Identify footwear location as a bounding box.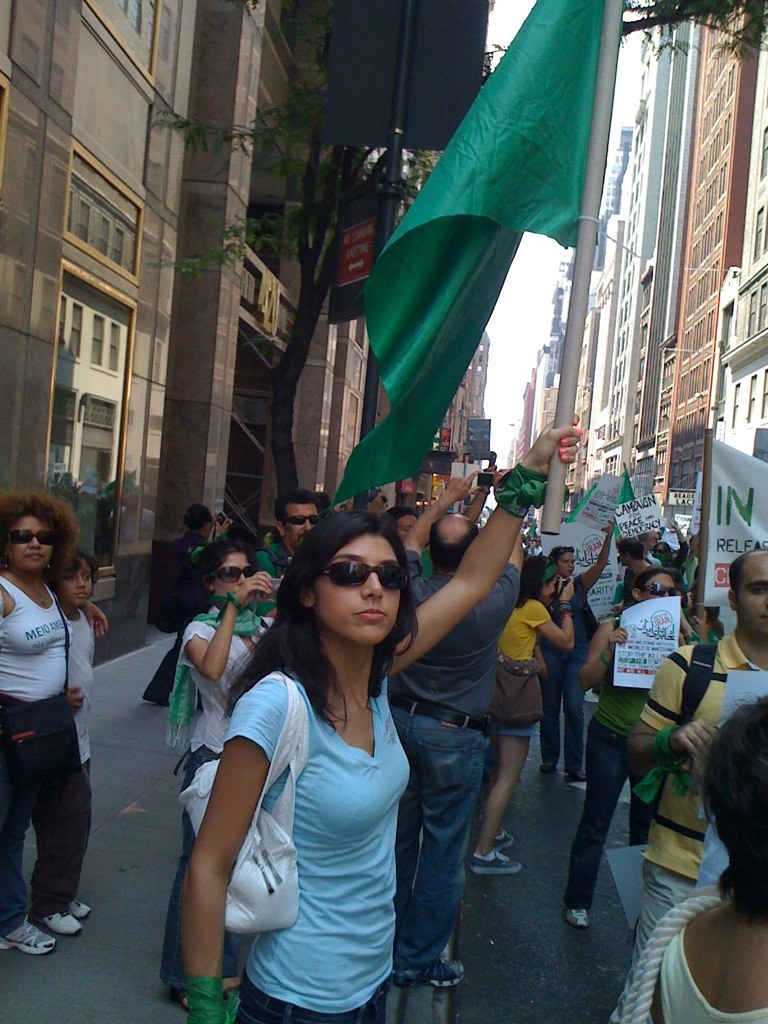
bbox(470, 851, 527, 872).
